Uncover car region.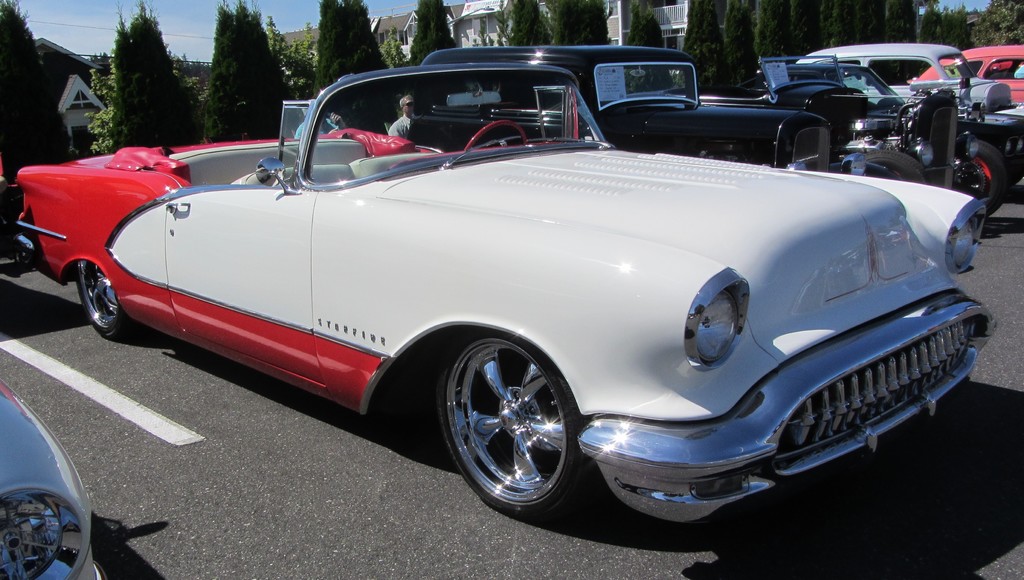
Uncovered: 906 49 1023 113.
